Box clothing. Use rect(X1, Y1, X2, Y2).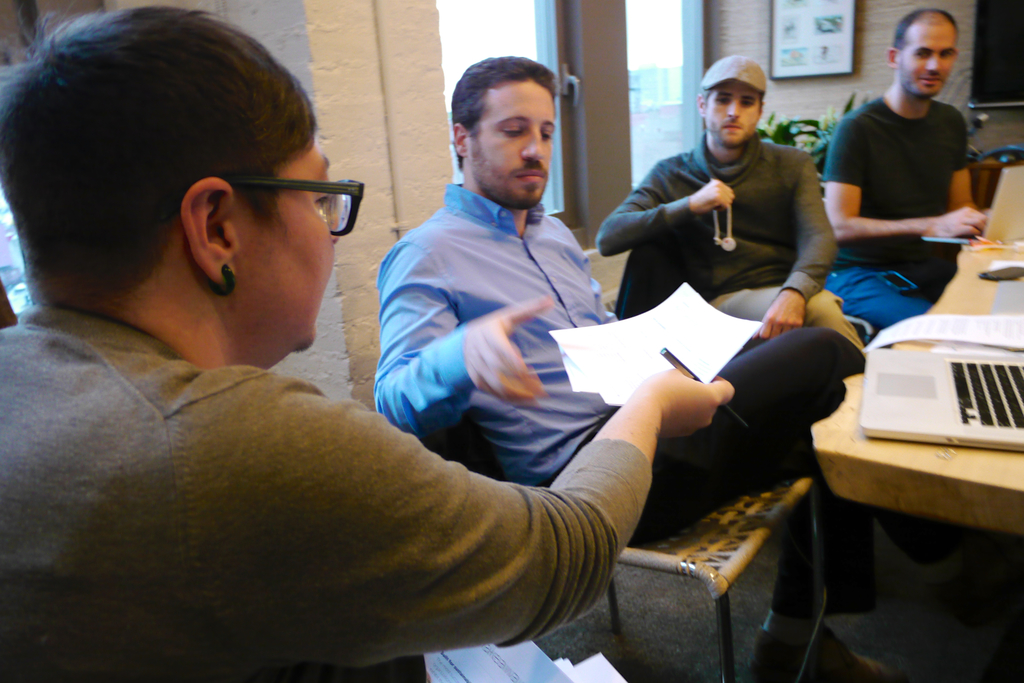
rect(598, 131, 867, 354).
